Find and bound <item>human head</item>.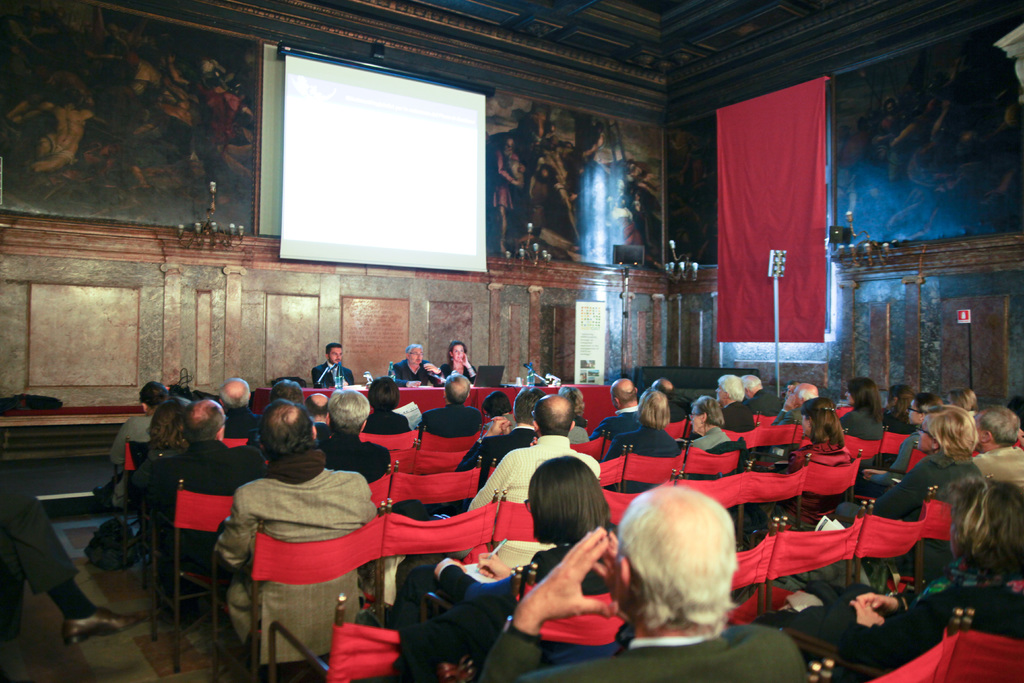
Bound: locate(948, 473, 1023, 577).
